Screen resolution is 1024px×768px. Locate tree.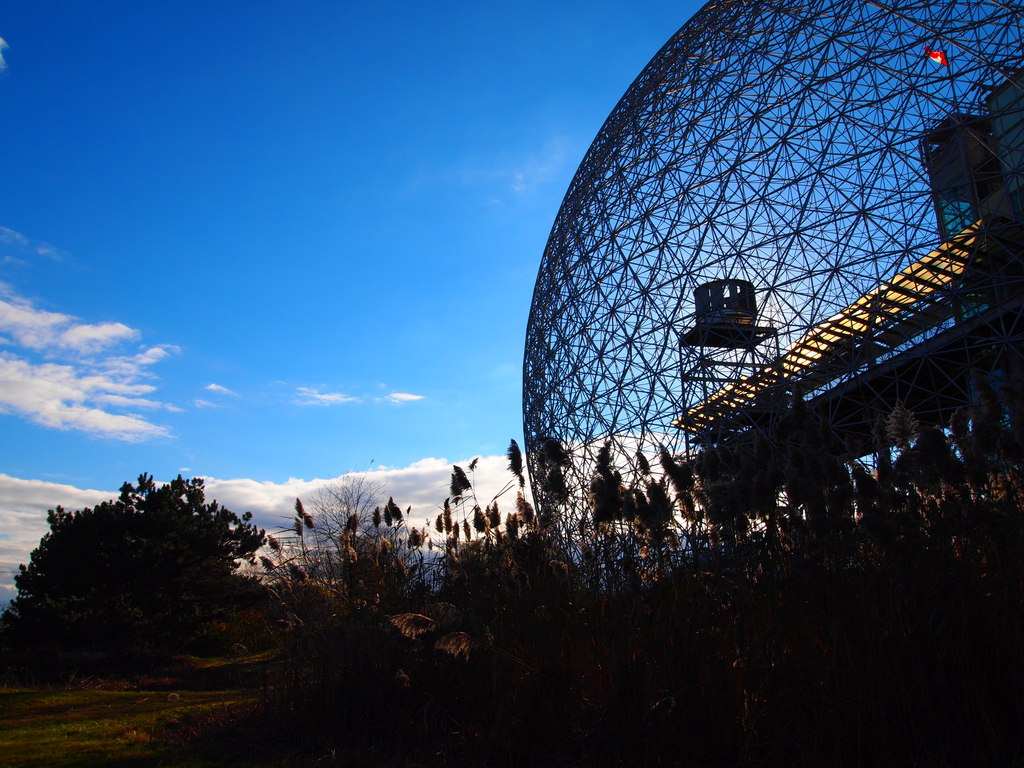
x1=272, y1=467, x2=435, y2=616.
